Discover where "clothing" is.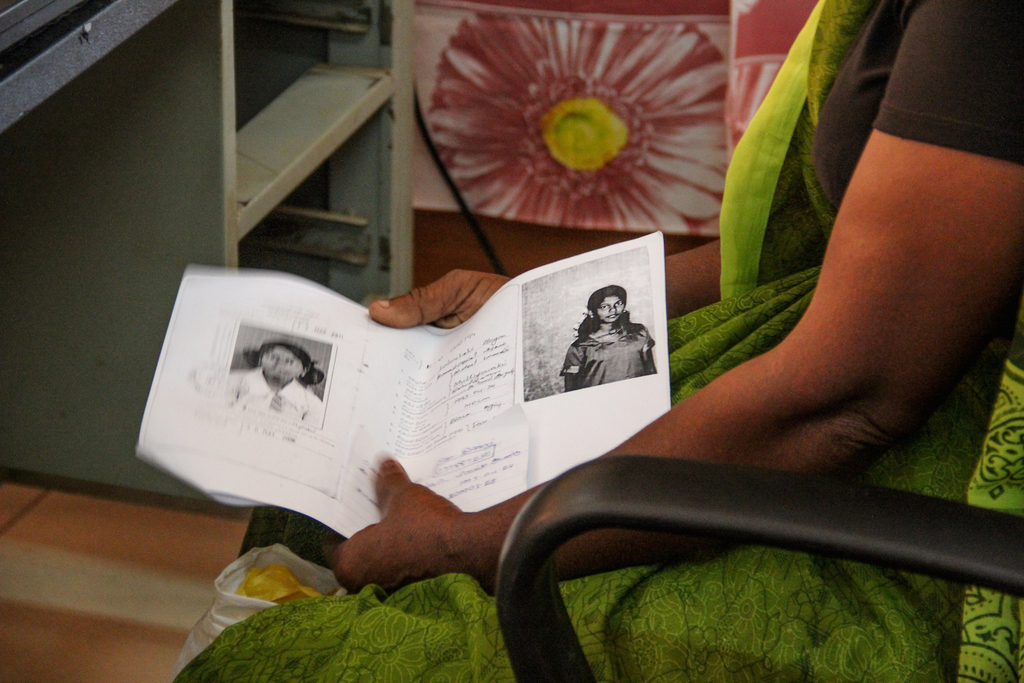
Discovered at 220/360/330/437.
